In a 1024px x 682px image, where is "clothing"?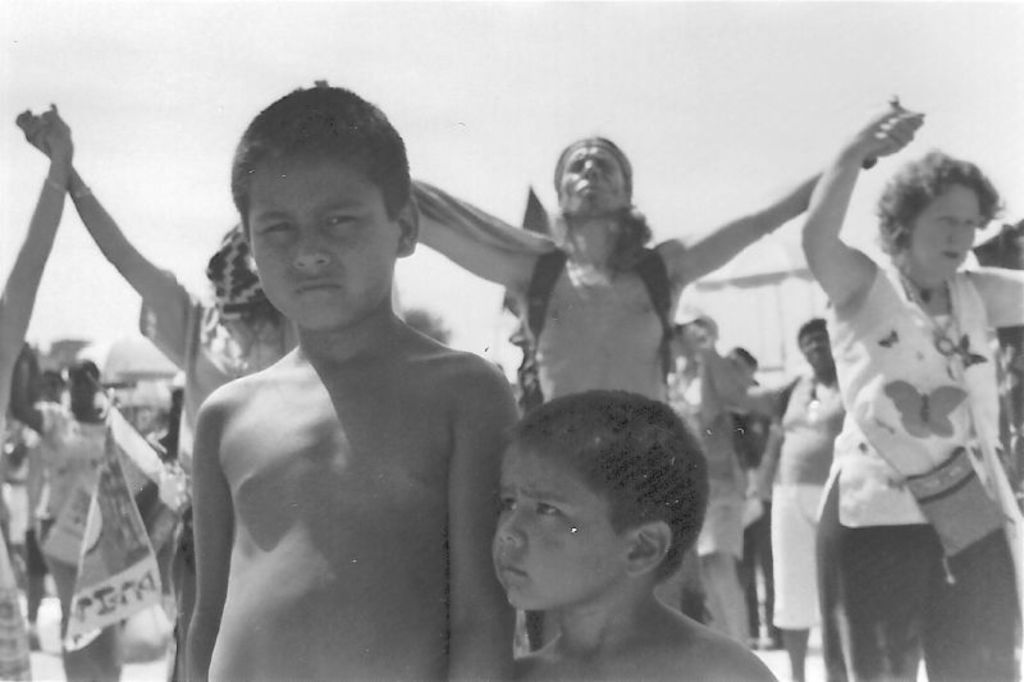
[left=778, top=180, right=1009, bottom=645].
